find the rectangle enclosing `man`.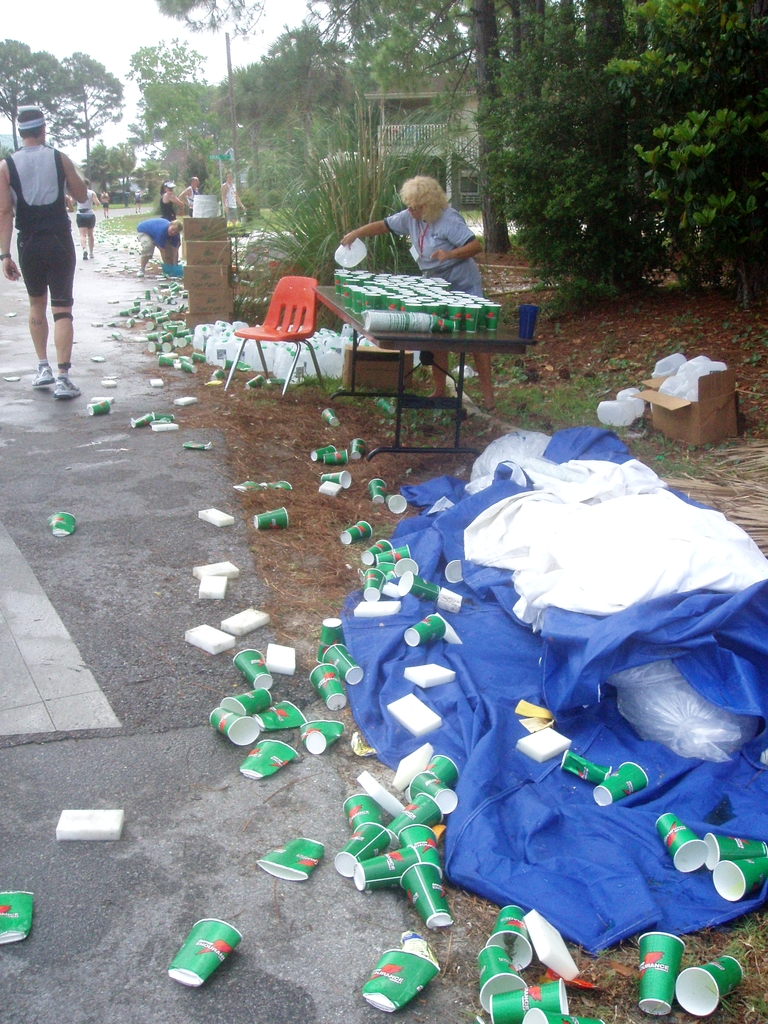
l=133, t=216, r=182, b=277.
